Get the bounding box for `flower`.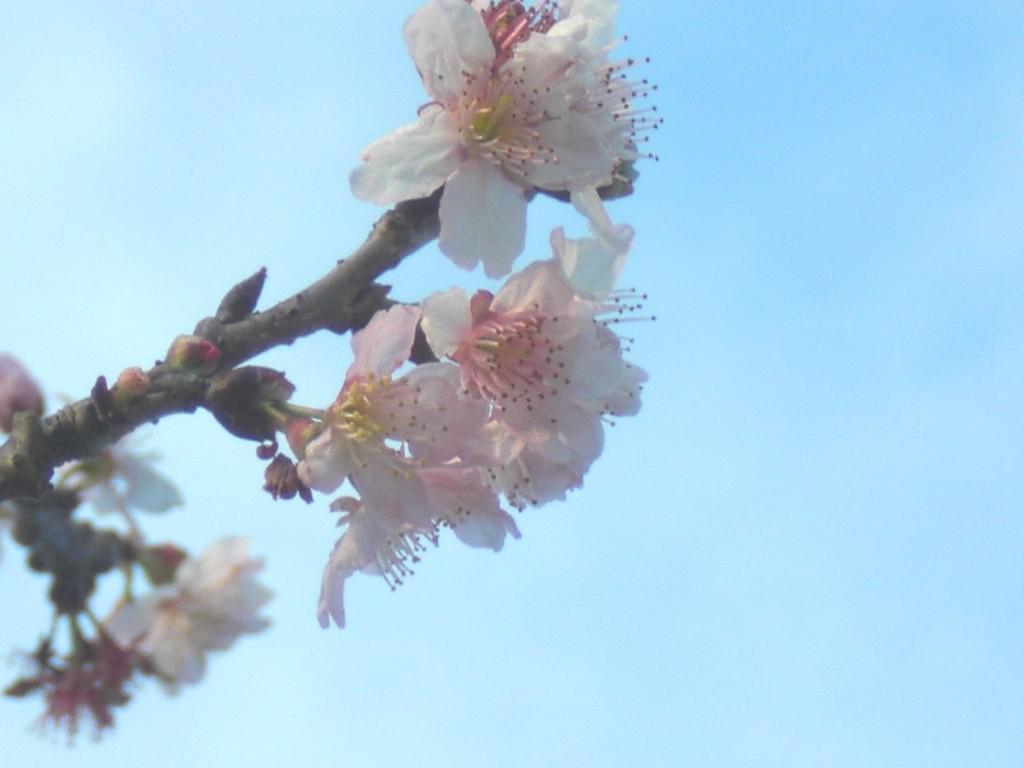
rect(299, 306, 460, 513).
